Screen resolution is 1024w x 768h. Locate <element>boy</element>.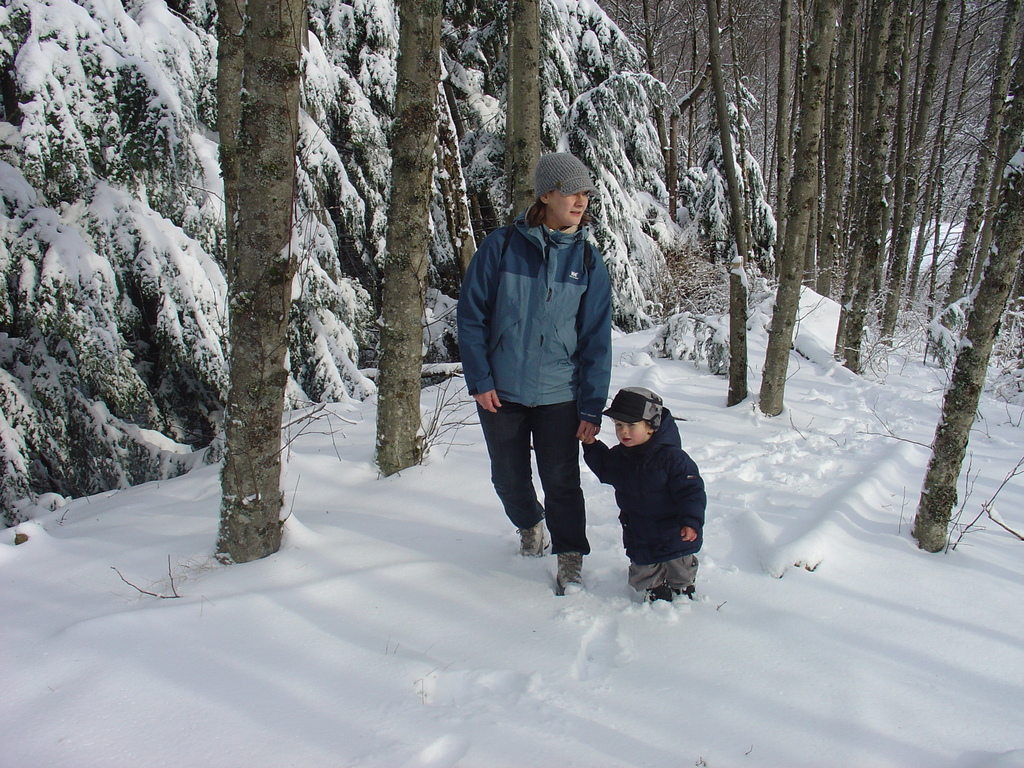
locate(582, 389, 705, 602).
